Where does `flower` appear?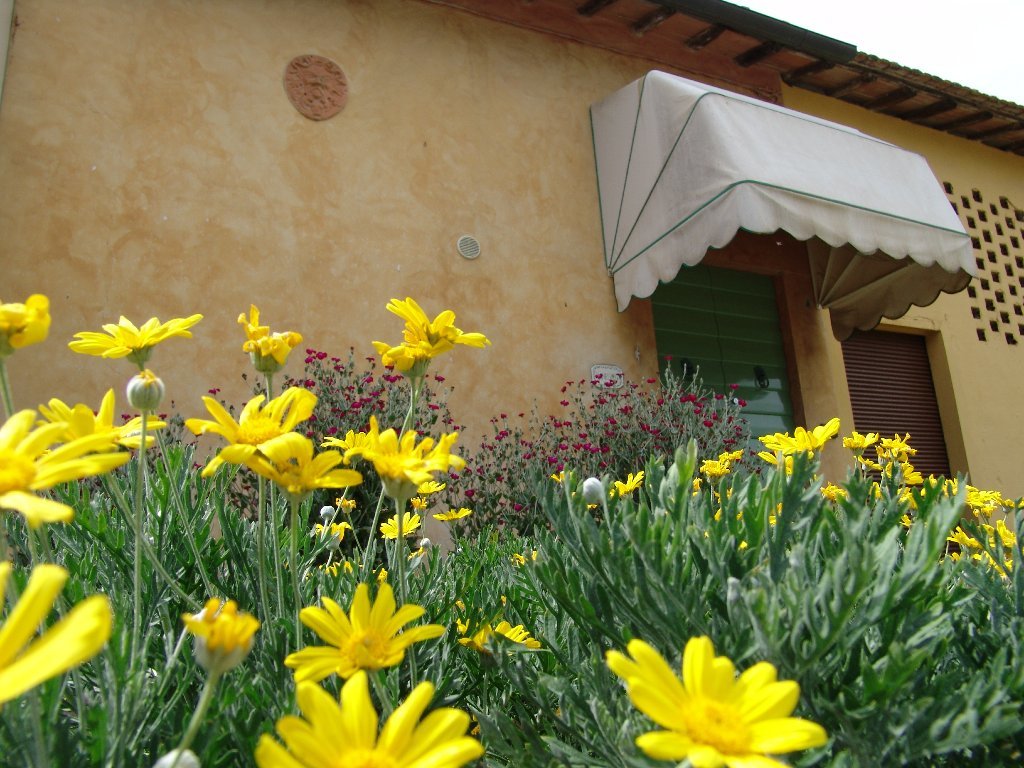
Appears at {"left": 240, "top": 298, "right": 302, "bottom": 374}.
